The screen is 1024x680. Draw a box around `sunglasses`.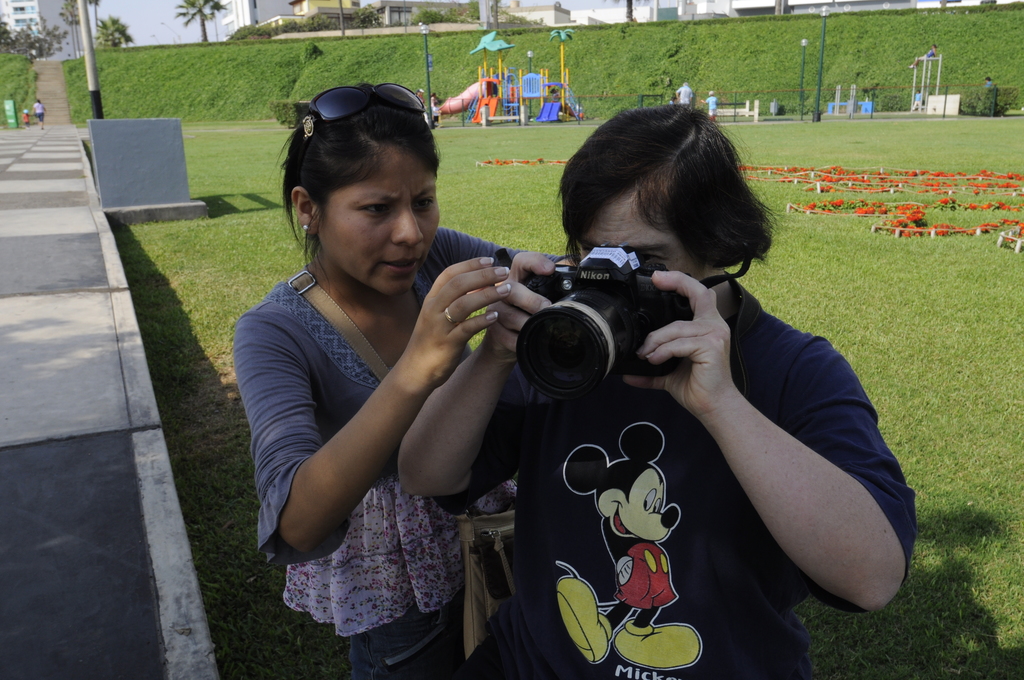
292/82/425/193.
